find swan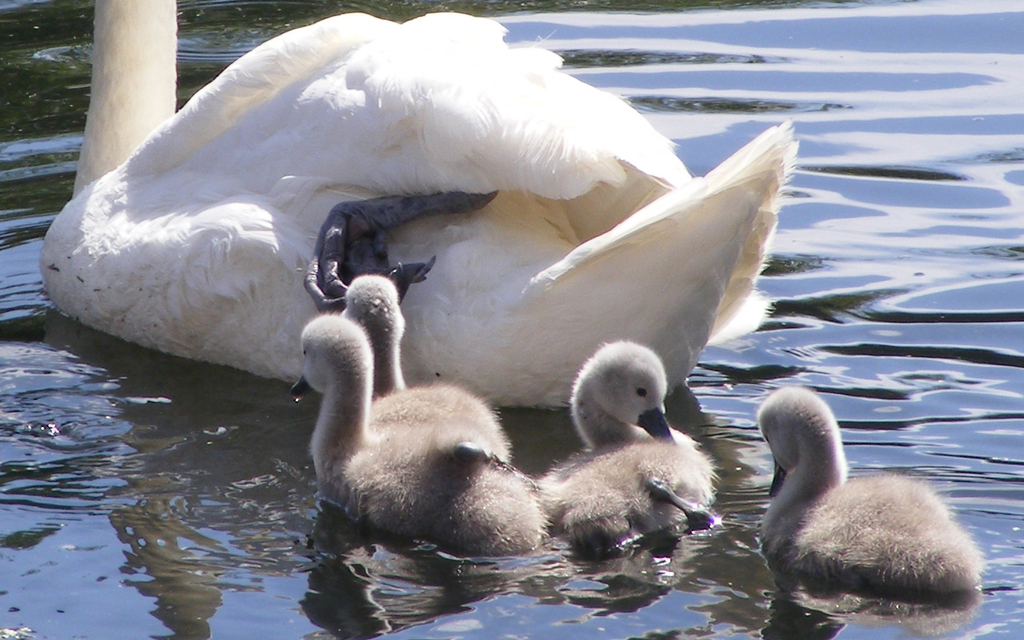
BBox(755, 377, 988, 596)
